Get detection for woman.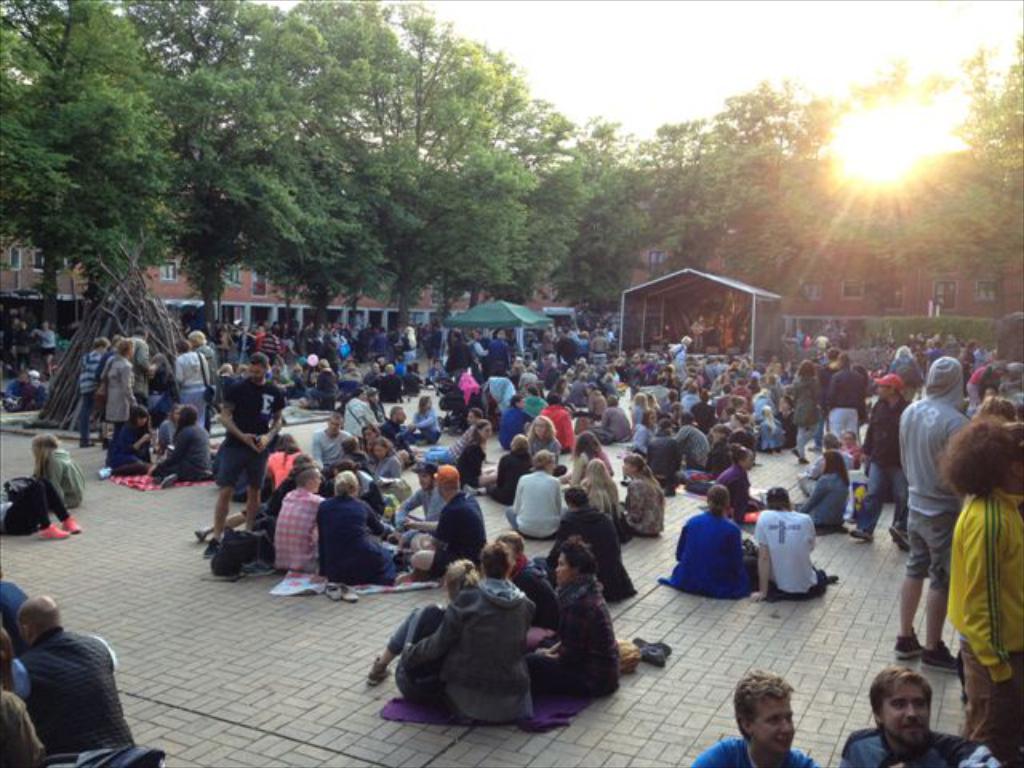
Detection: bbox=[405, 390, 445, 440].
